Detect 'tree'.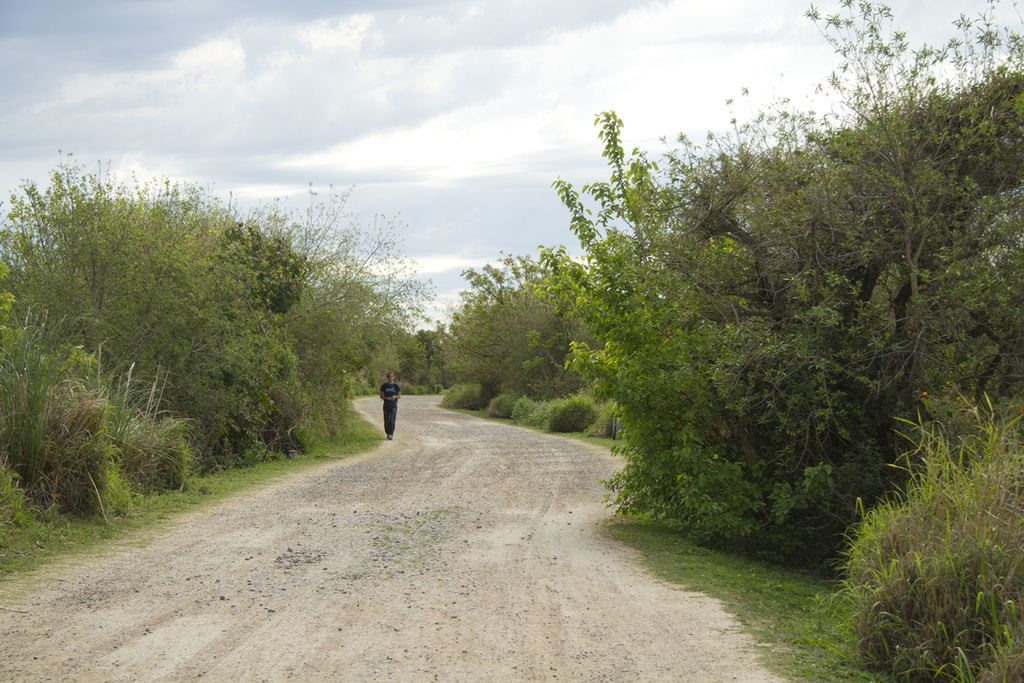
Detected at x1=249 y1=174 x2=441 y2=434.
